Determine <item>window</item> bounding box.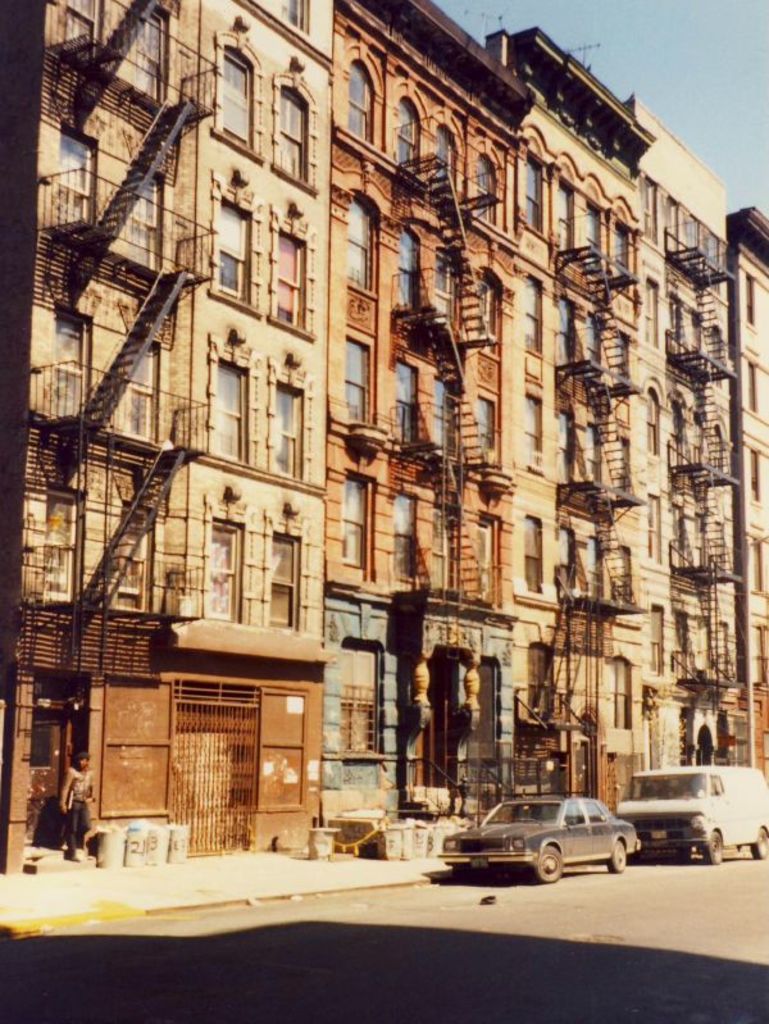
Determined: bbox=[424, 122, 458, 199].
